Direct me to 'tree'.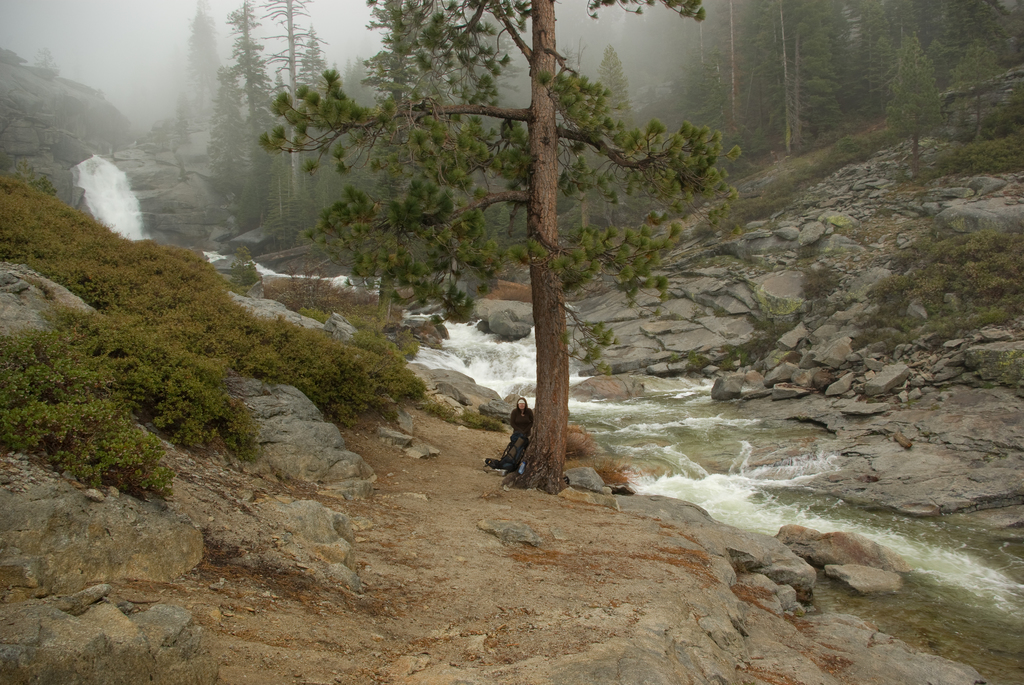
Direction: (588,40,632,125).
